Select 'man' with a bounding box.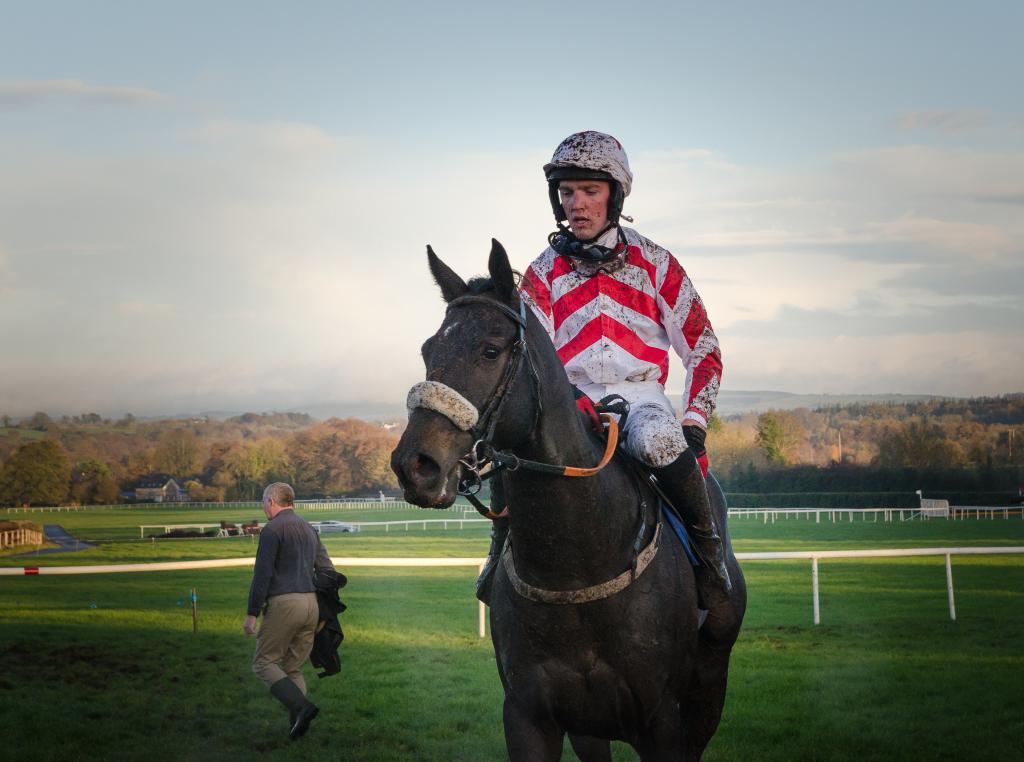
{"left": 239, "top": 476, "right": 344, "bottom": 733}.
